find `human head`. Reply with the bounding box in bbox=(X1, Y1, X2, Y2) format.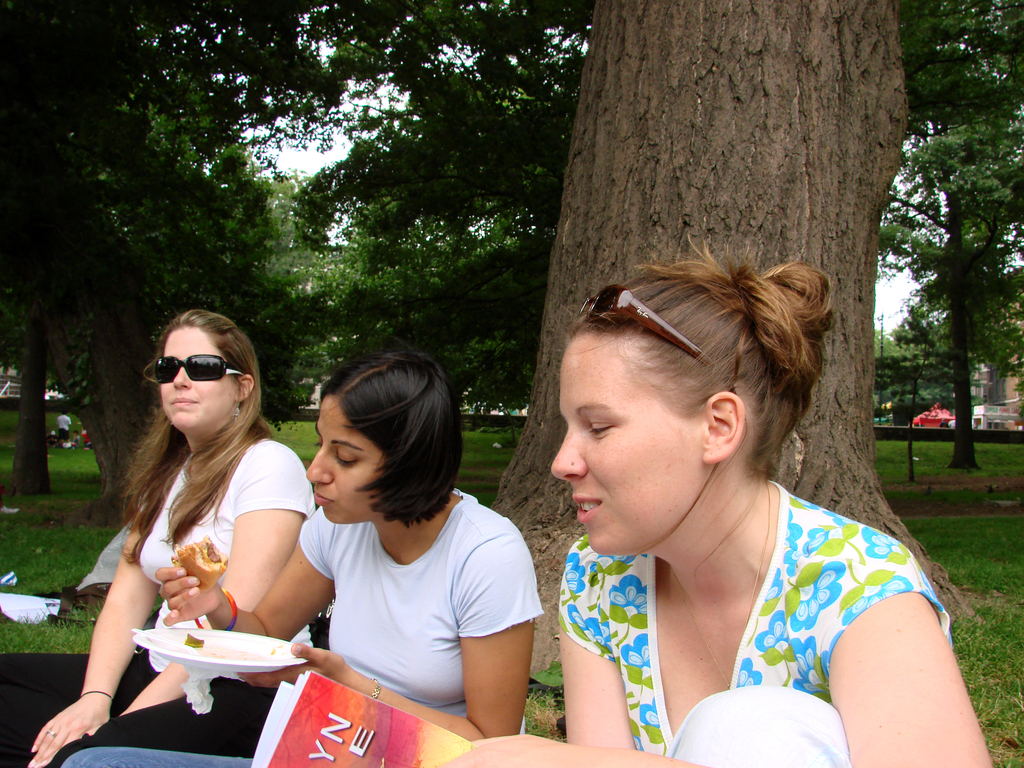
bbox=(303, 349, 465, 527).
